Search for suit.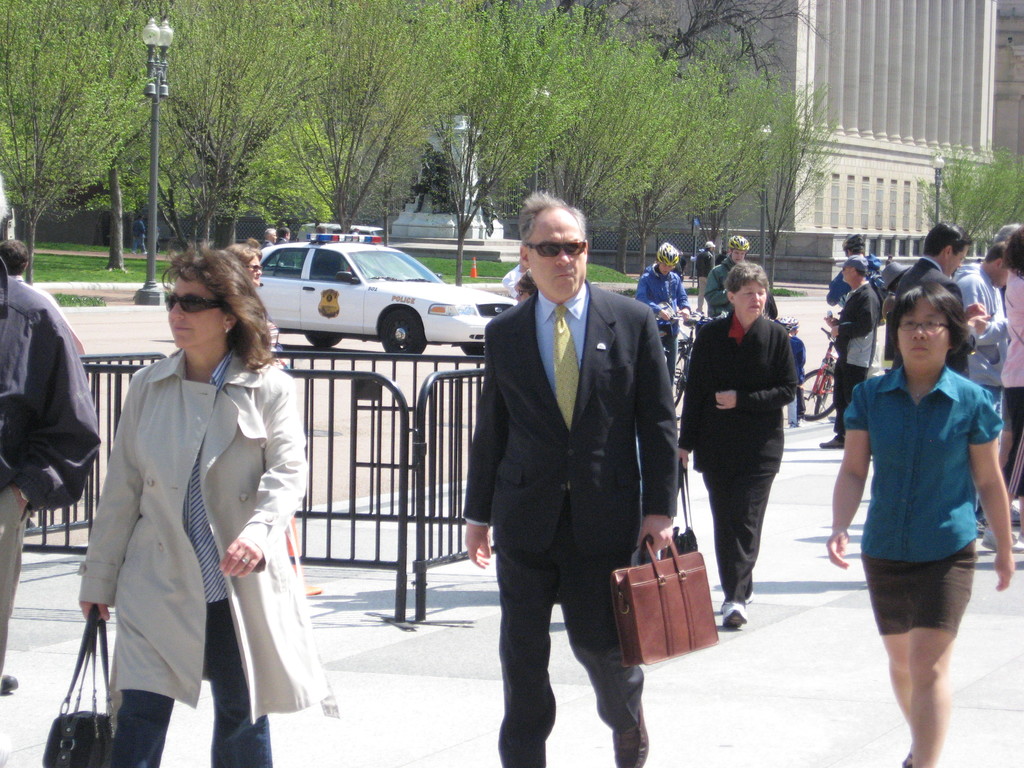
Found at [left=889, top=257, right=975, bottom=378].
